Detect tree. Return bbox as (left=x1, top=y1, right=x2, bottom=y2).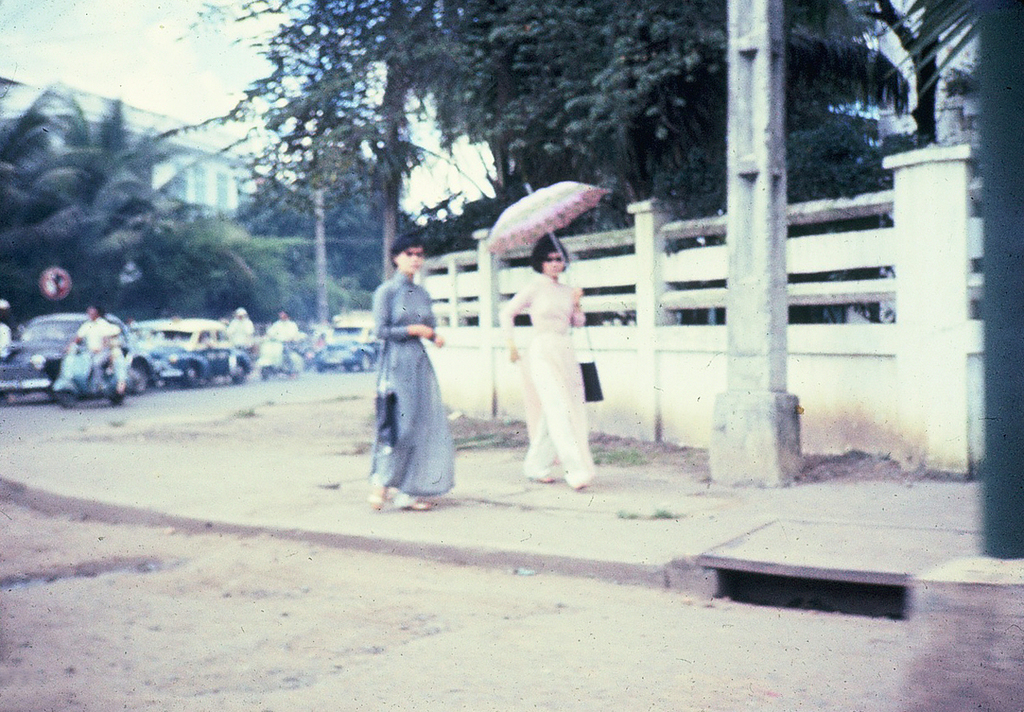
(left=173, top=0, right=468, bottom=228).
